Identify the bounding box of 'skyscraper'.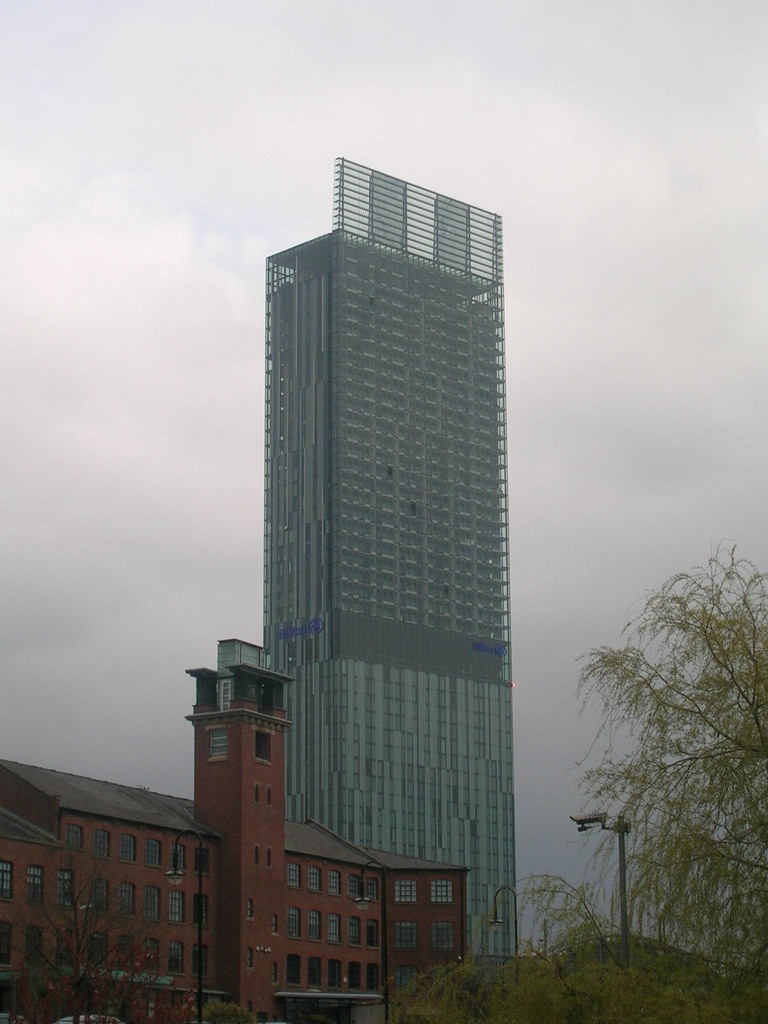
(x1=260, y1=156, x2=524, y2=966).
